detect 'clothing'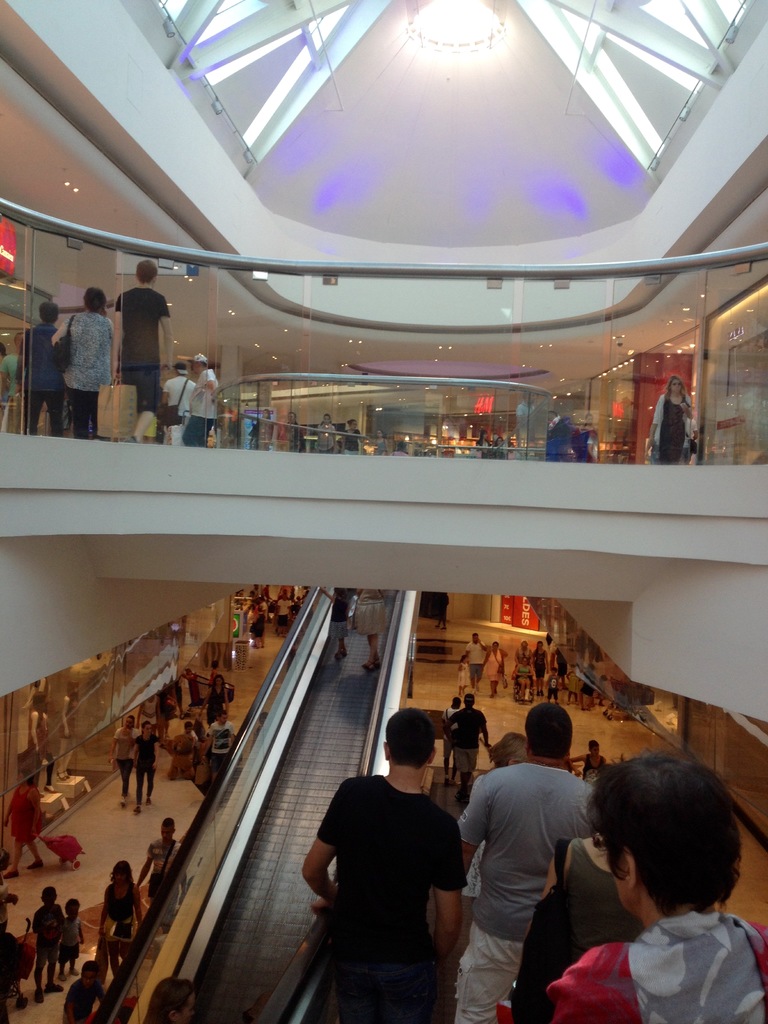
Rect(341, 424, 367, 455)
